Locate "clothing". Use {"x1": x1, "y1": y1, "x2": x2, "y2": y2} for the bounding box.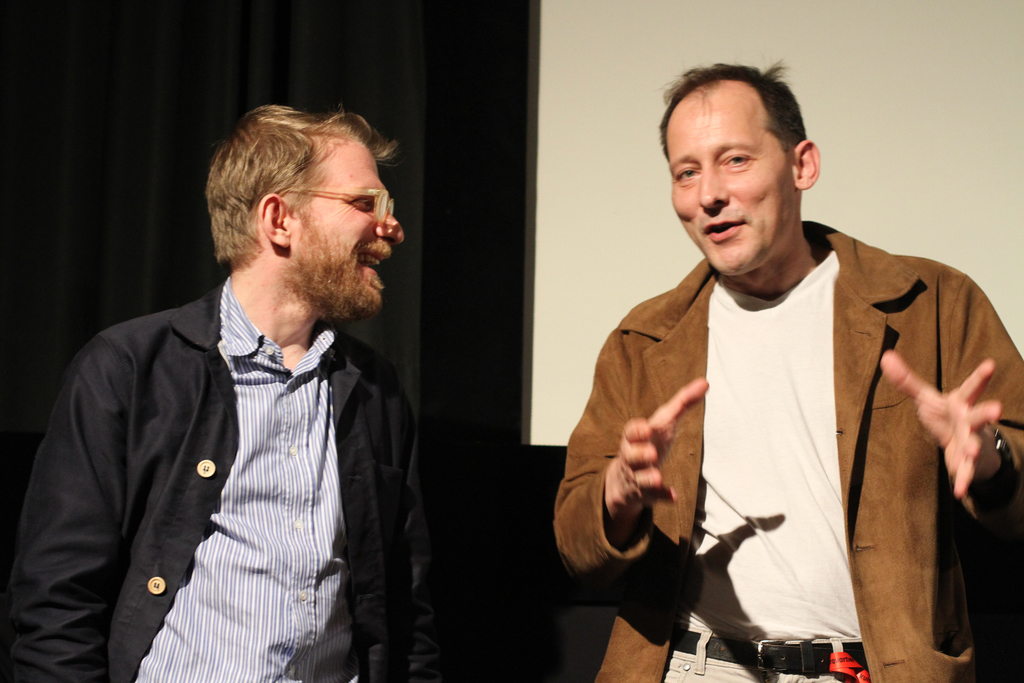
{"x1": 687, "y1": 250, "x2": 864, "y2": 639}.
